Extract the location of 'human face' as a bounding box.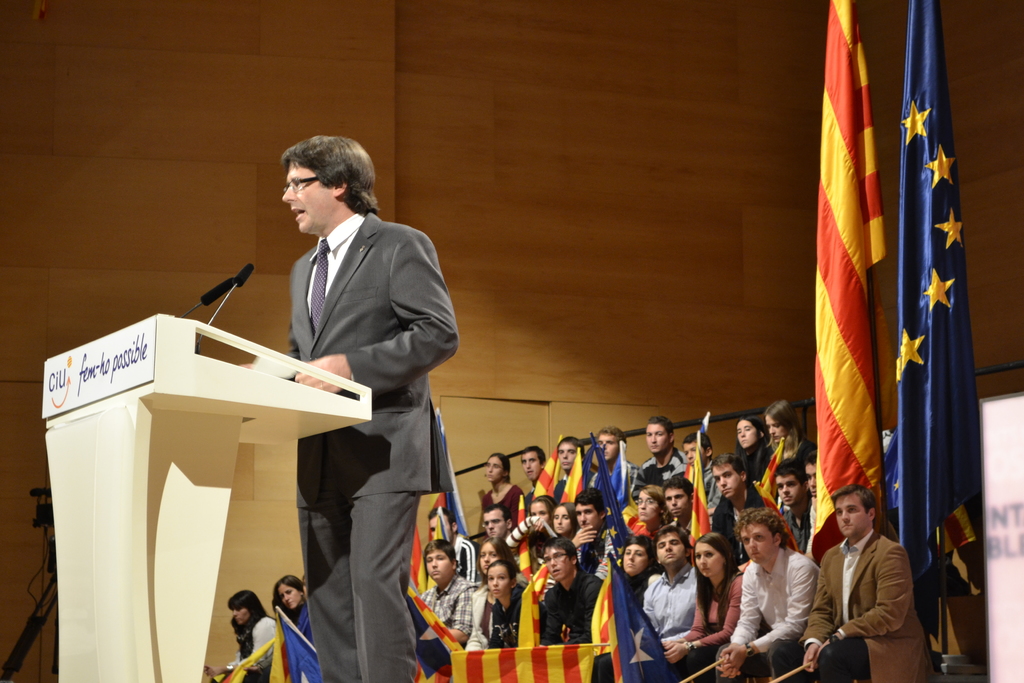
[232, 609, 249, 625].
